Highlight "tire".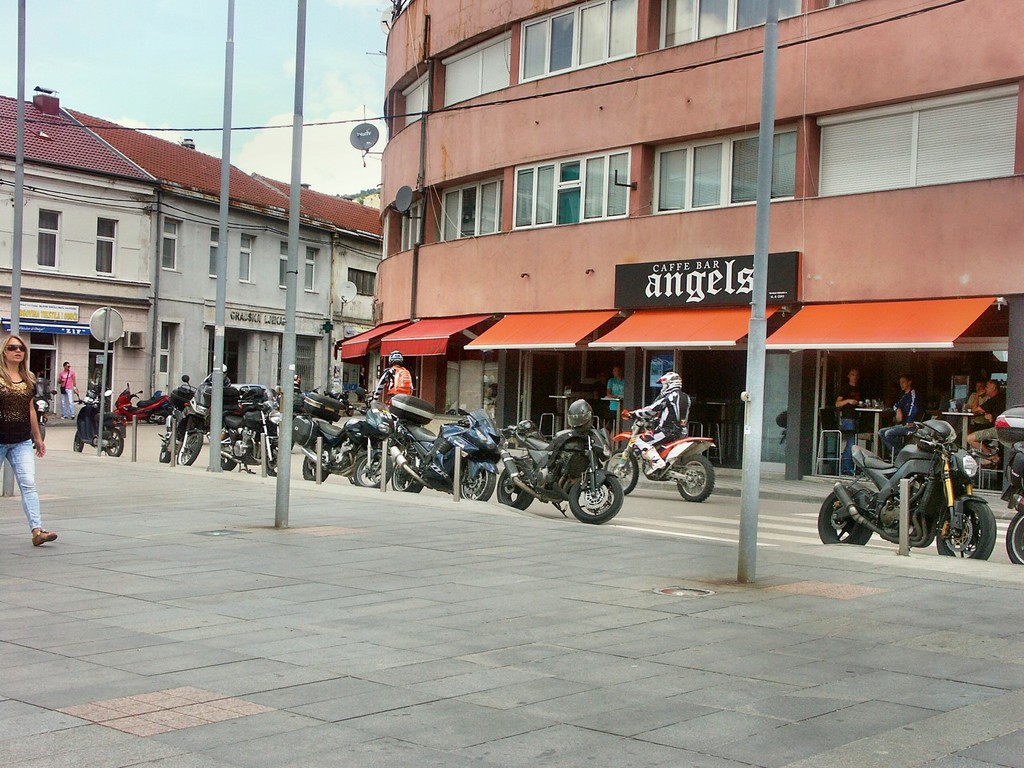
Highlighted region: l=263, t=444, r=278, b=476.
